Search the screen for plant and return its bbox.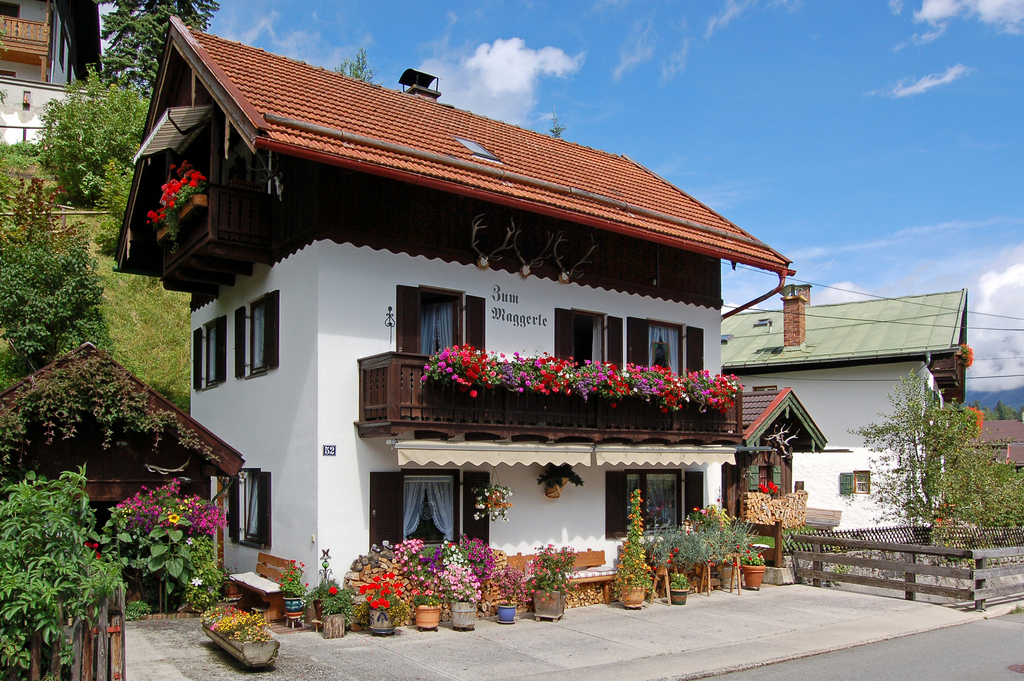
Found: 202,597,268,650.
